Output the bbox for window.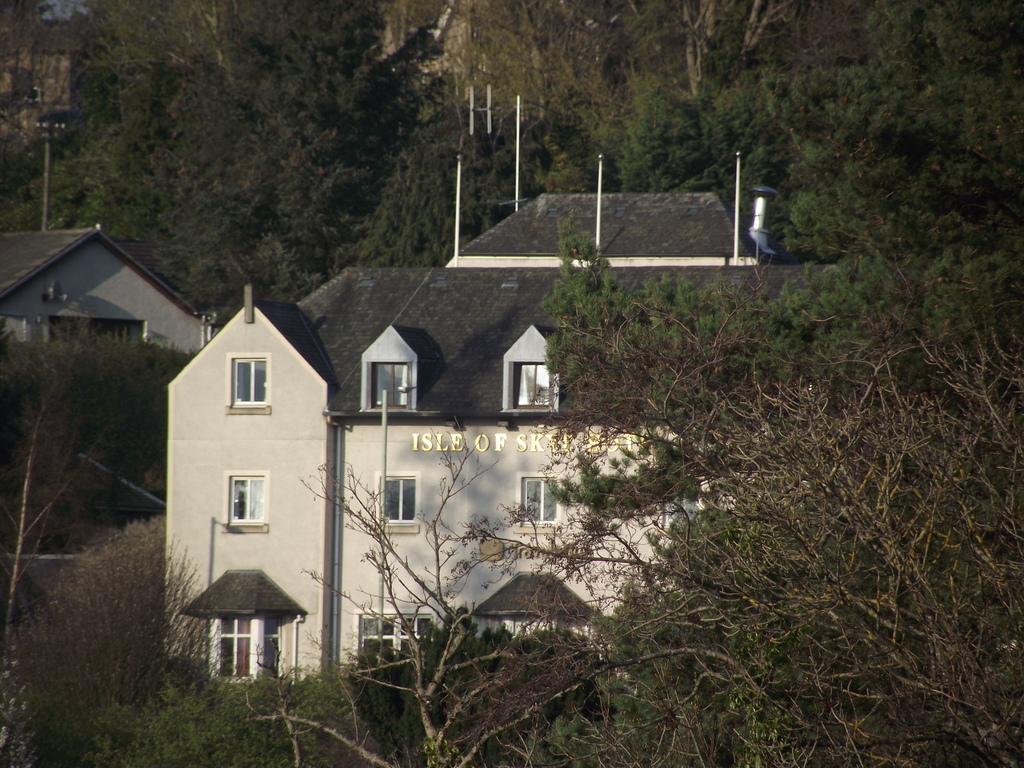
(left=354, top=611, right=432, bottom=665).
